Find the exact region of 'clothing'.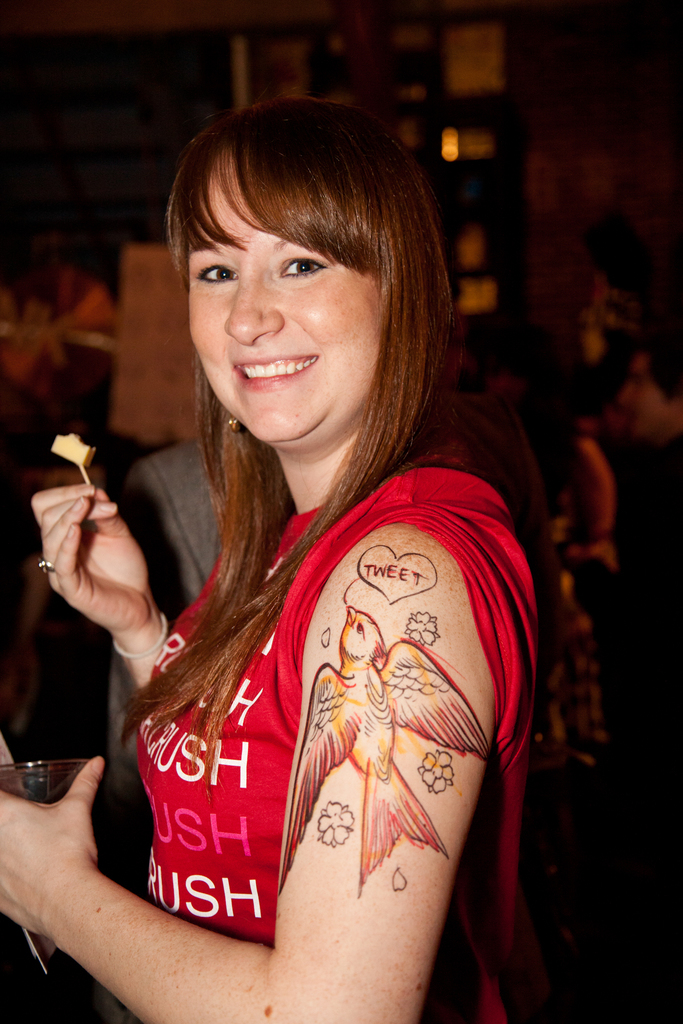
Exact region: left=128, top=478, right=538, bottom=1023.
